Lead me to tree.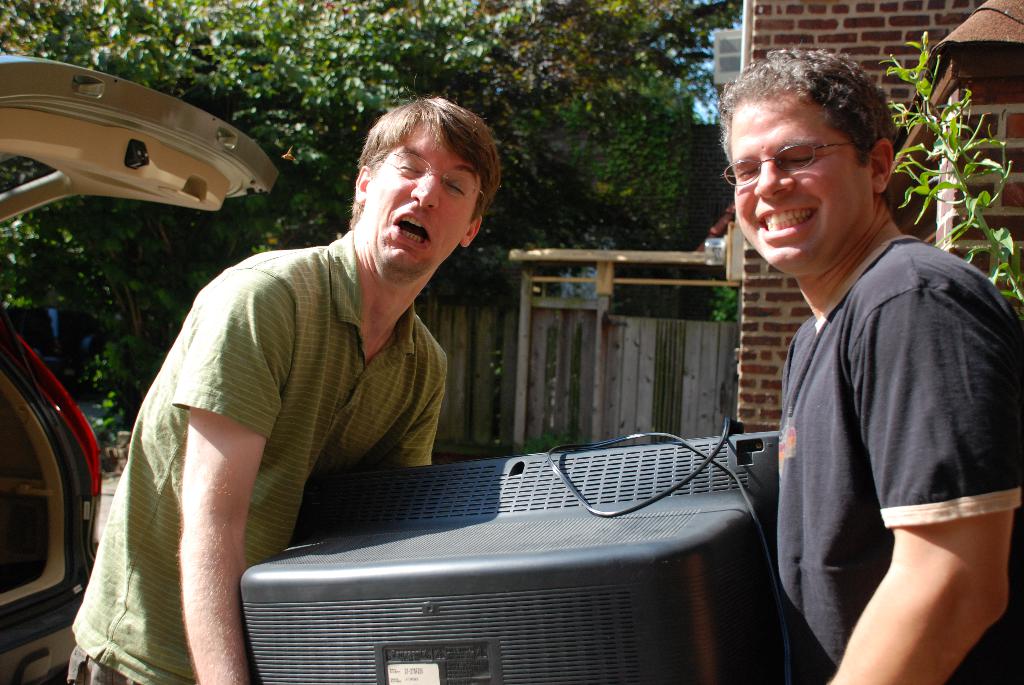
Lead to {"x1": 1, "y1": 0, "x2": 433, "y2": 403}.
